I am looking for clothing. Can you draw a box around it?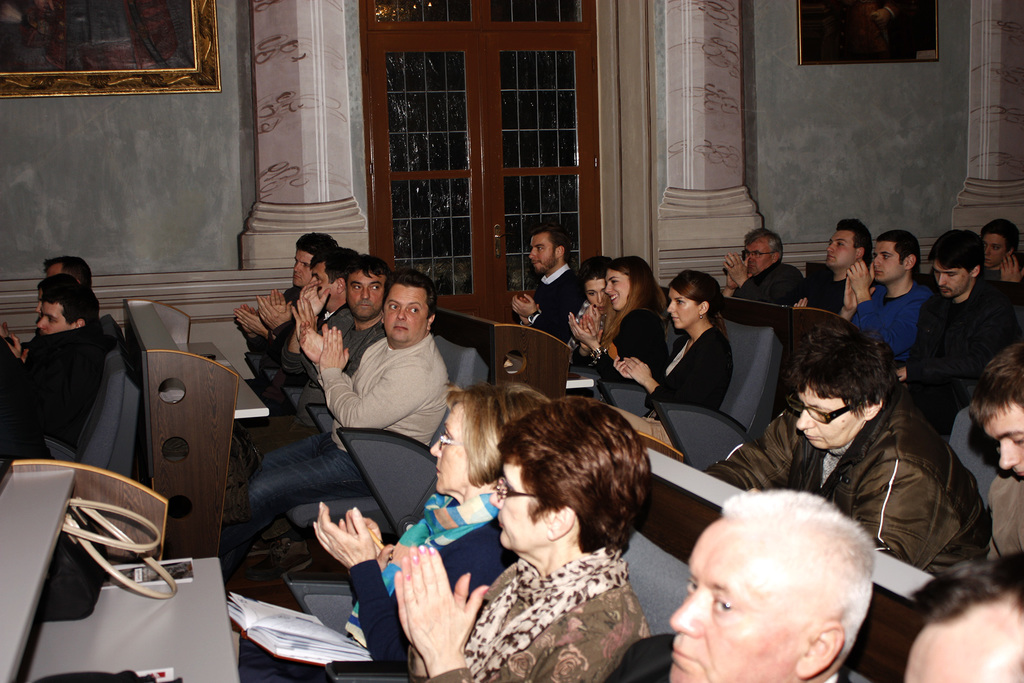
Sure, the bounding box is [x1=699, y1=373, x2=993, y2=580].
